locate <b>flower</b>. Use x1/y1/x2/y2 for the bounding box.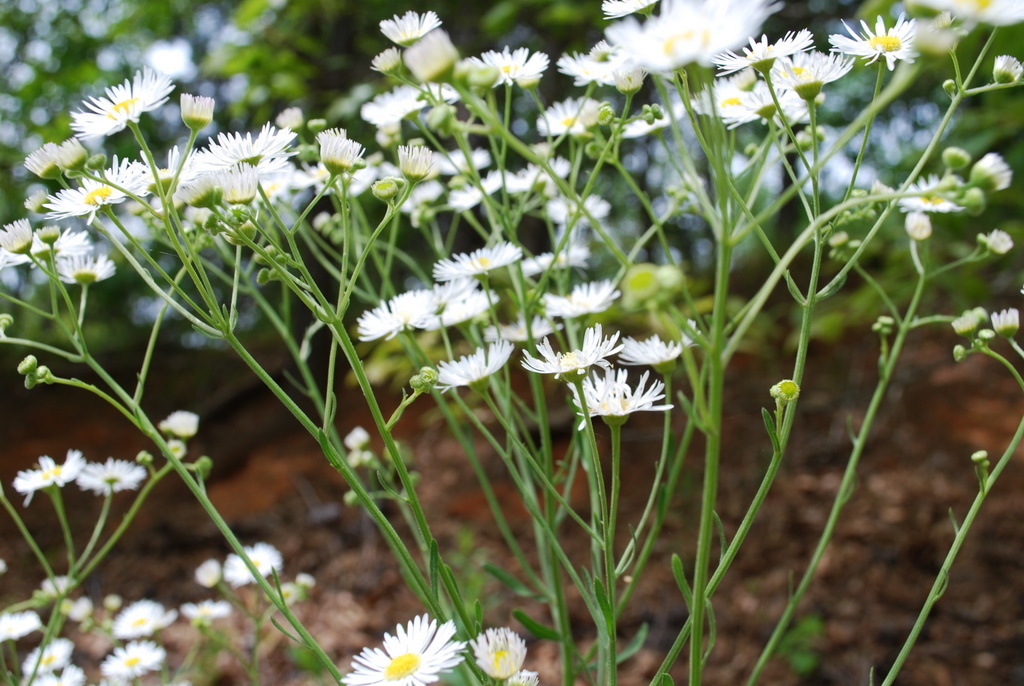
537/272/618/316.
